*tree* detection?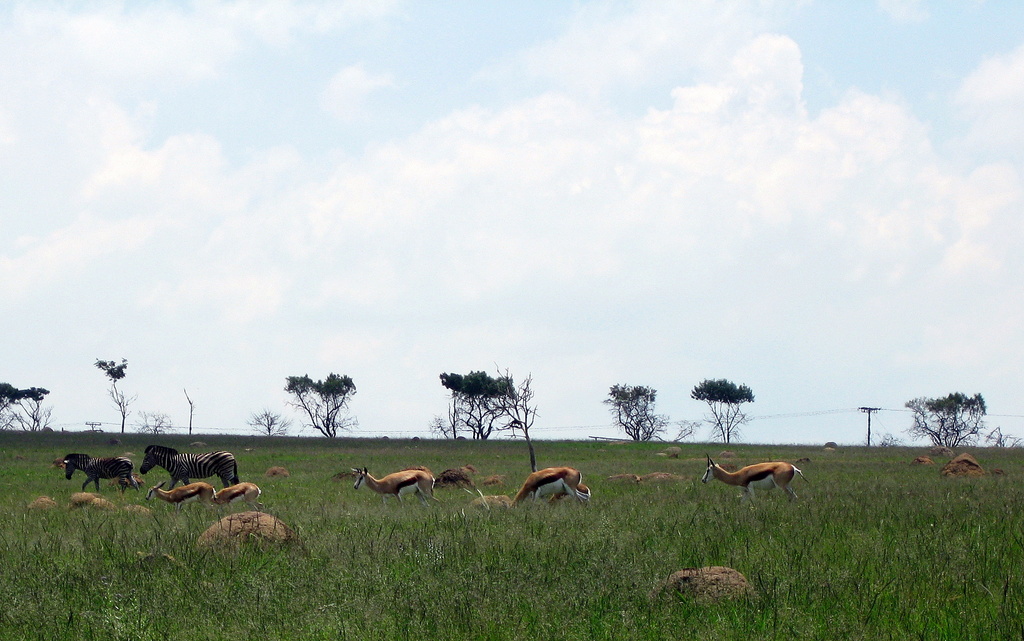
Rect(0, 384, 20, 428)
